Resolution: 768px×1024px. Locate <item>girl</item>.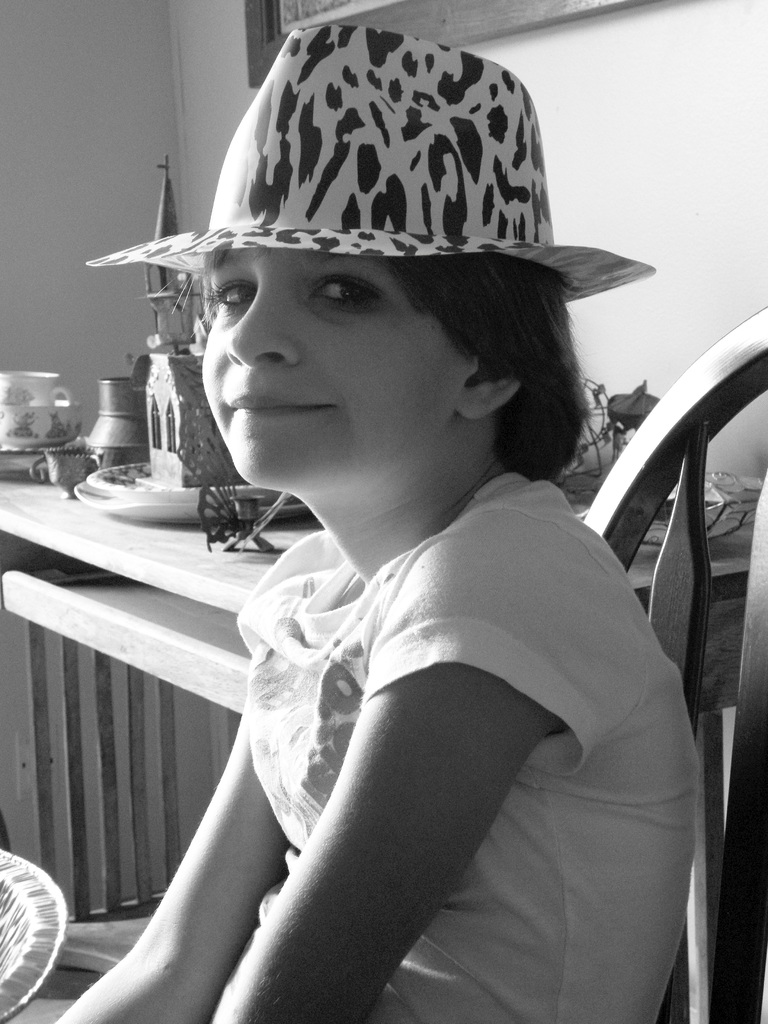
[x1=42, y1=19, x2=708, y2=1023].
